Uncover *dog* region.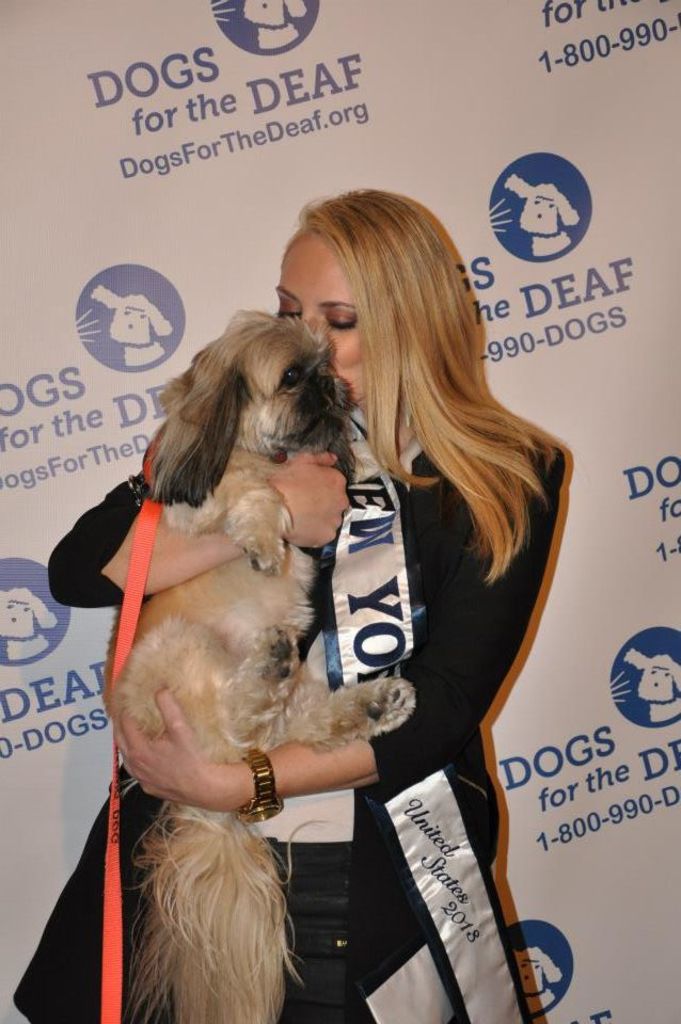
Uncovered: [left=96, top=308, right=414, bottom=1023].
